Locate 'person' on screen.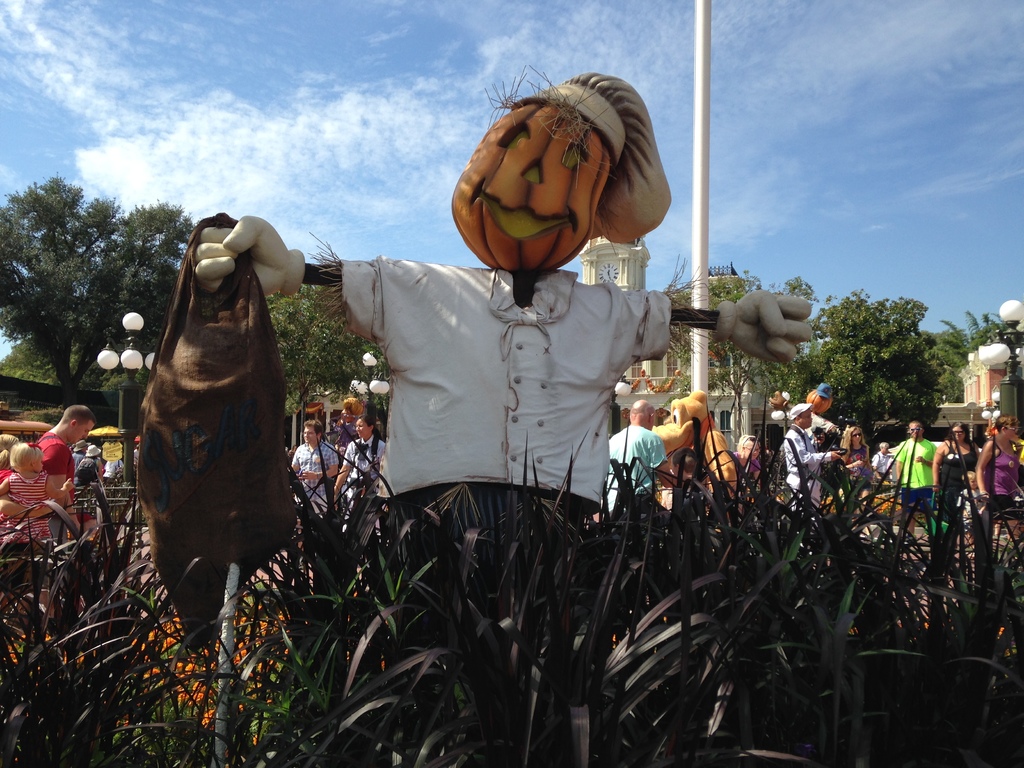
On screen at [left=328, top=421, right=380, bottom=486].
